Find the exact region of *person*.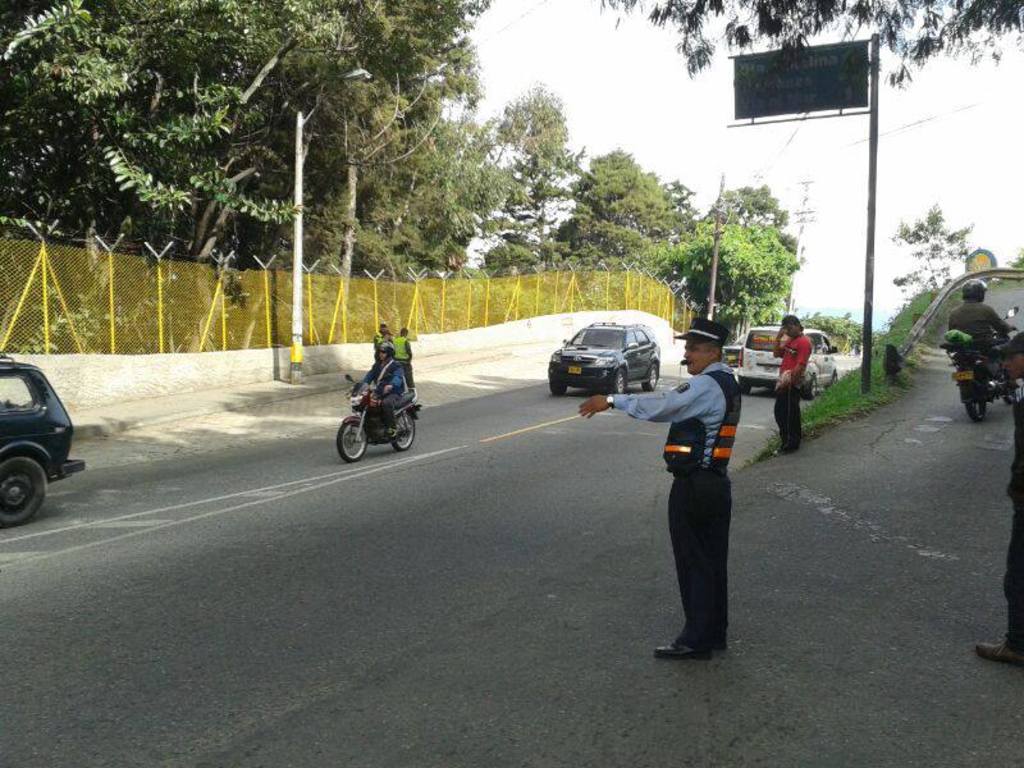
Exact region: (370,324,389,380).
